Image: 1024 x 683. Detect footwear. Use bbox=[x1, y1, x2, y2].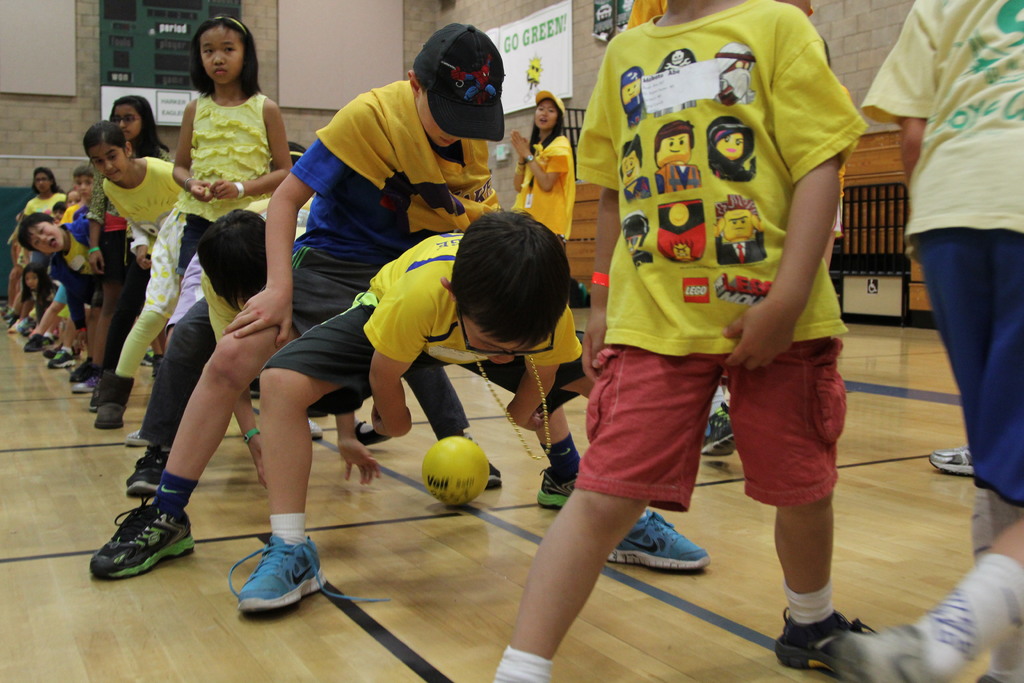
bbox=[927, 442, 981, 477].
